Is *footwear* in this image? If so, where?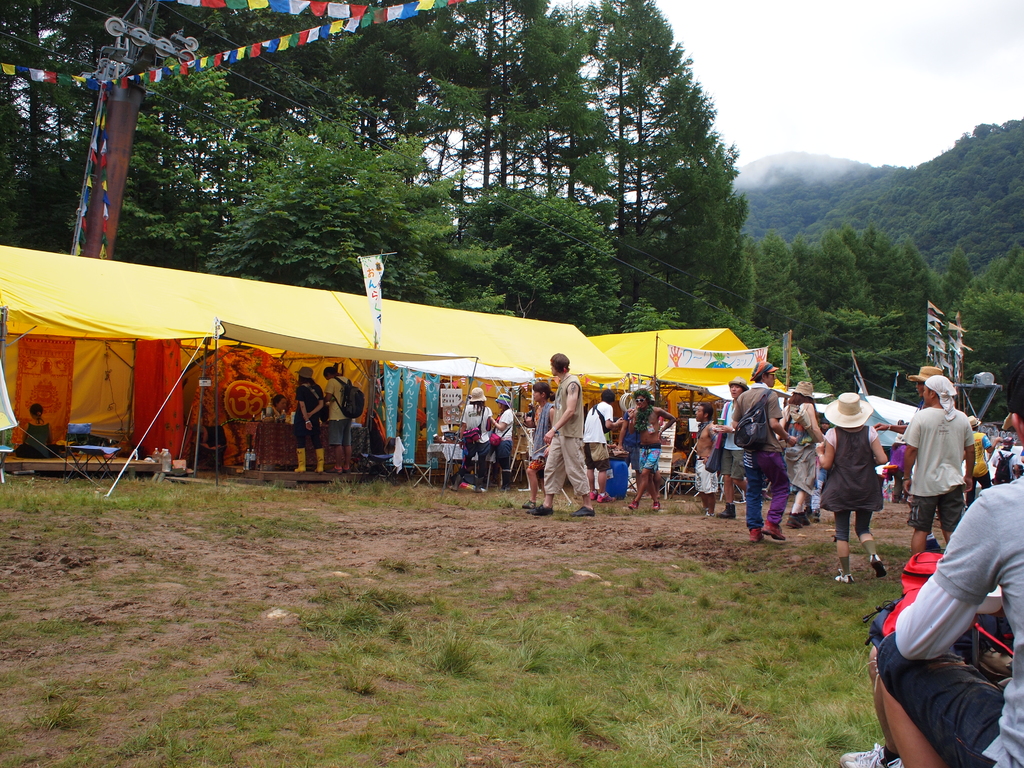
Yes, at <box>589,488,598,499</box>.
